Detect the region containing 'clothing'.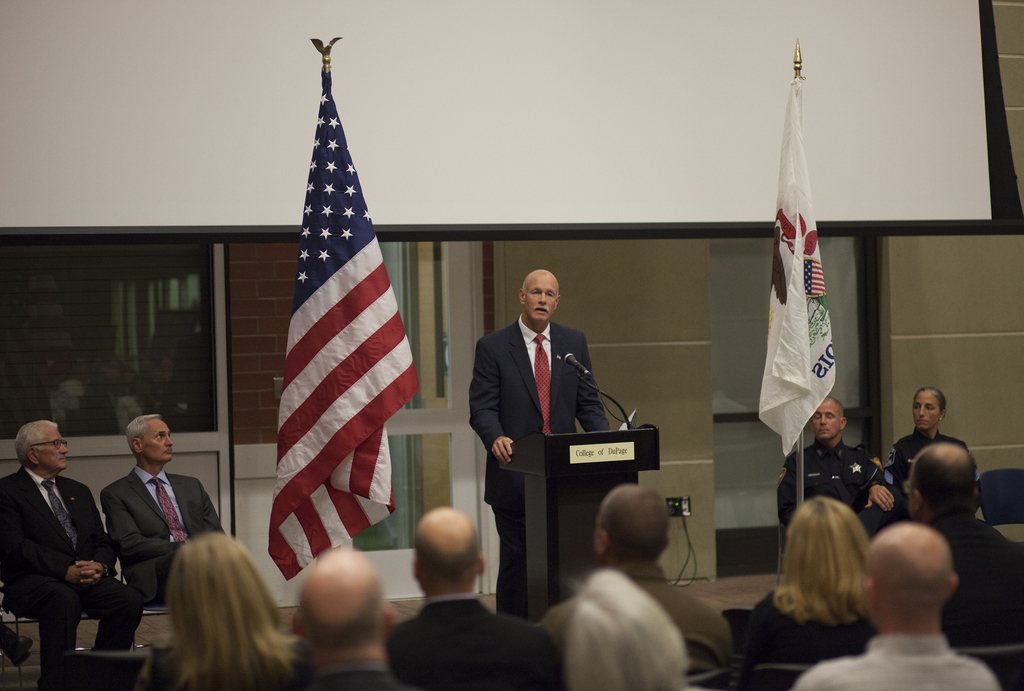
{"x1": 885, "y1": 426, "x2": 990, "y2": 524}.
